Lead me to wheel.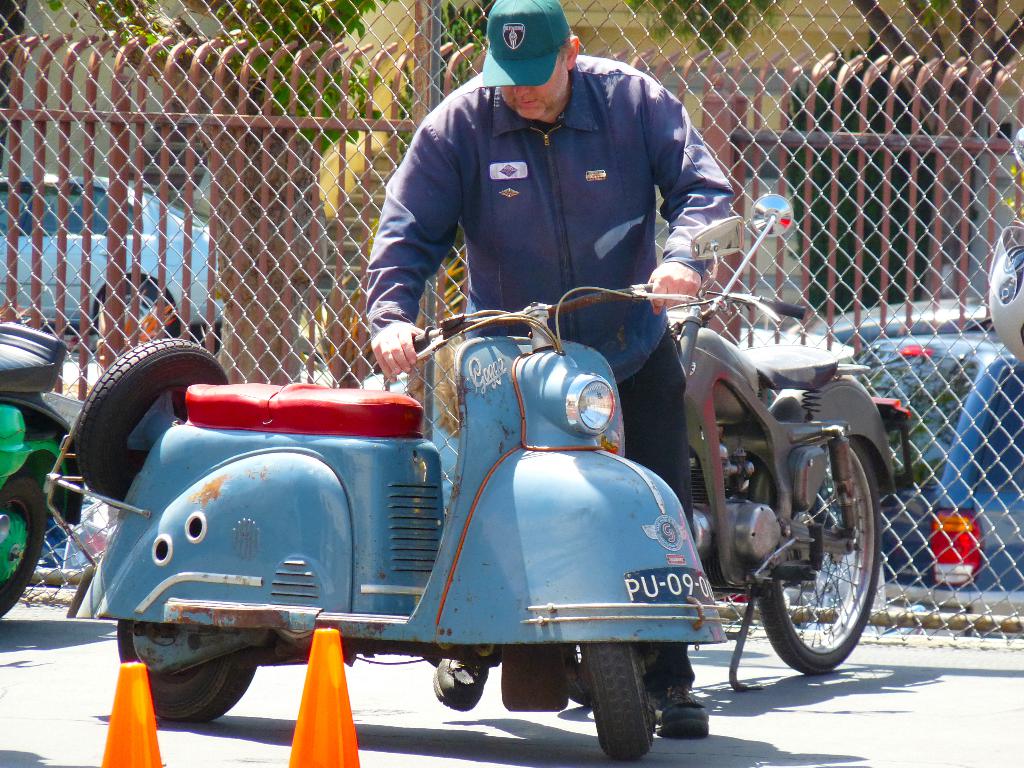
Lead to [left=579, top=643, right=653, bottom=757].
